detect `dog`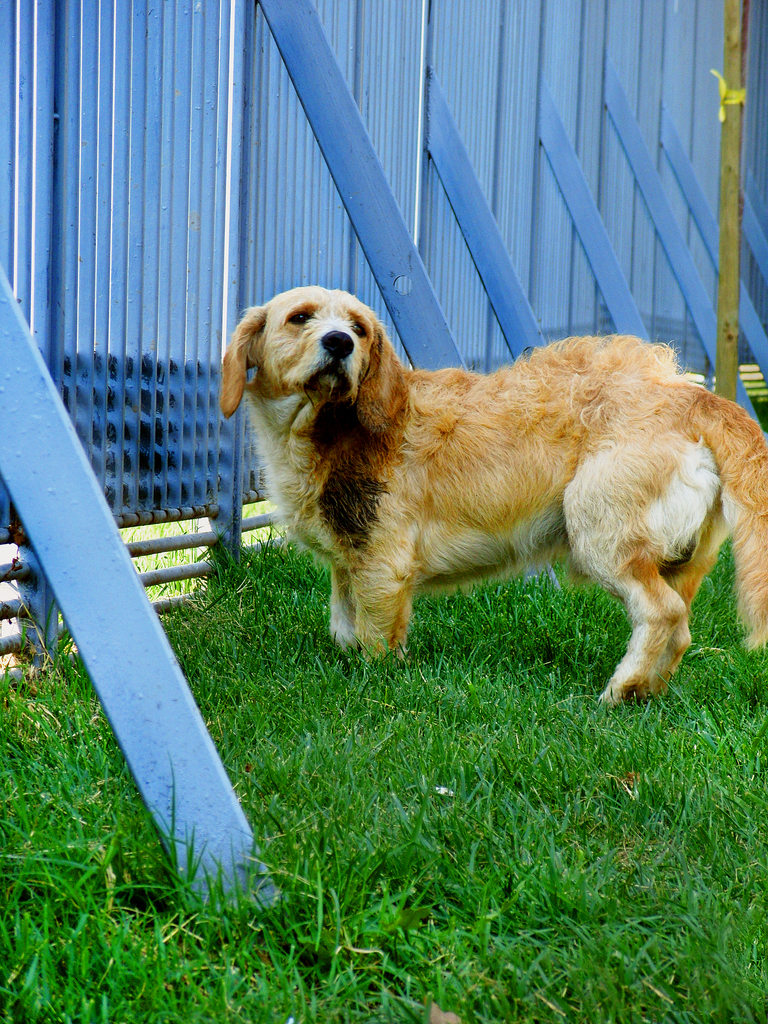
[215, 288, 767, 718]
